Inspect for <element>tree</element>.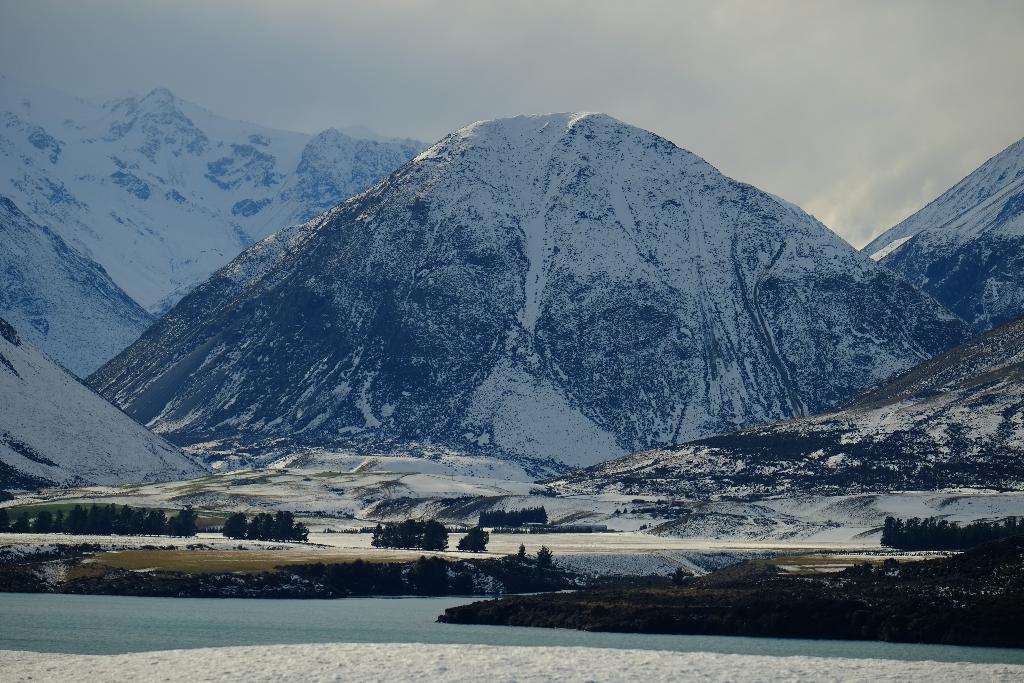
Inspection: box(220, 509, 245, 541).
